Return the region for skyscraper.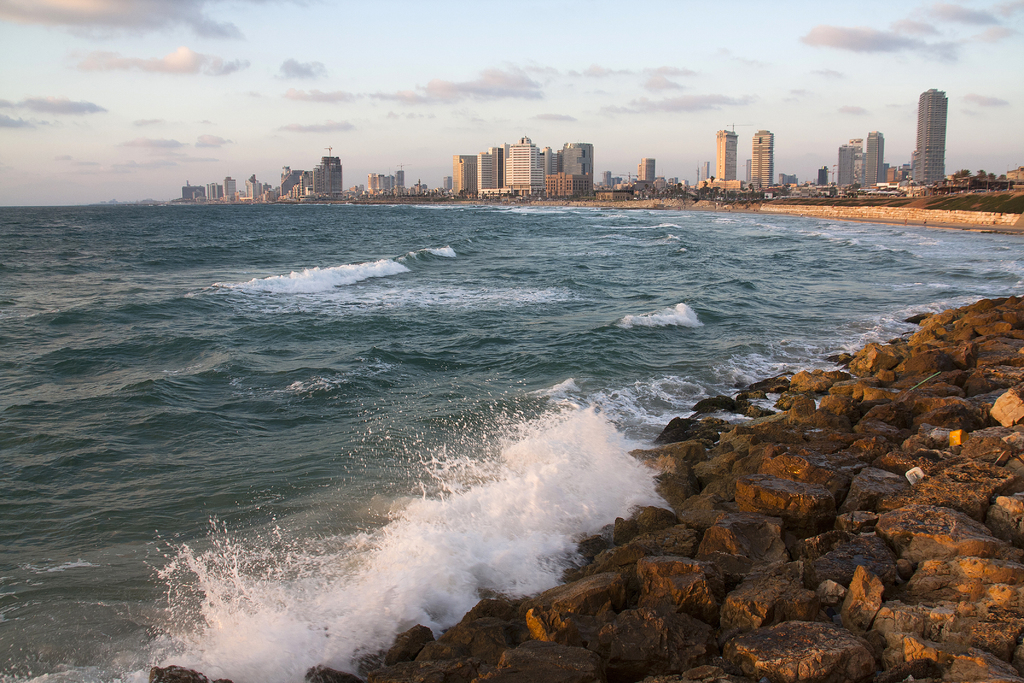
(x1=750, y1=129, x2=774, y2=191).
